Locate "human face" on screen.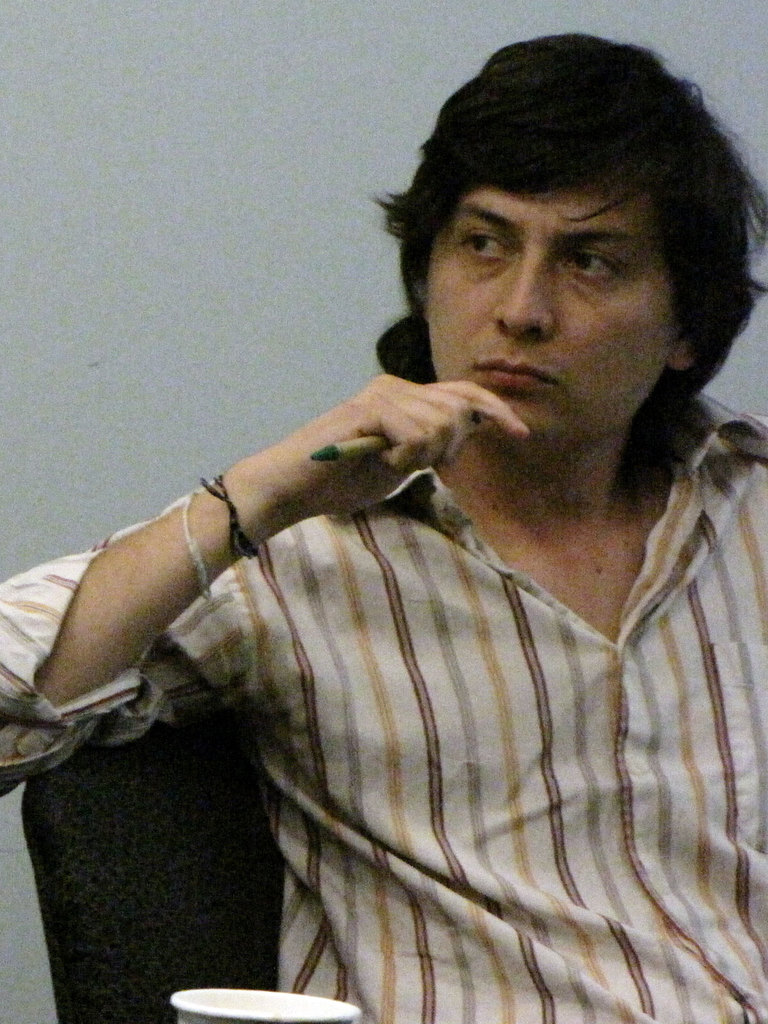
On screen at [left=422, top=169, right=682, bottom=447].
